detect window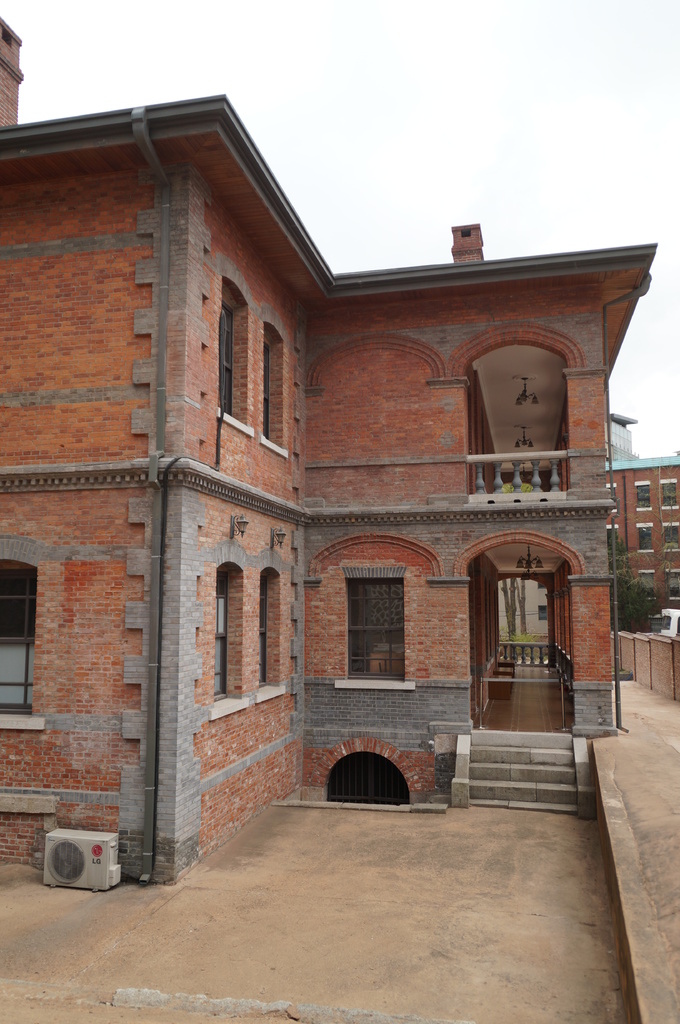
[x1=668, y1=572, x2=679, y2=598]
